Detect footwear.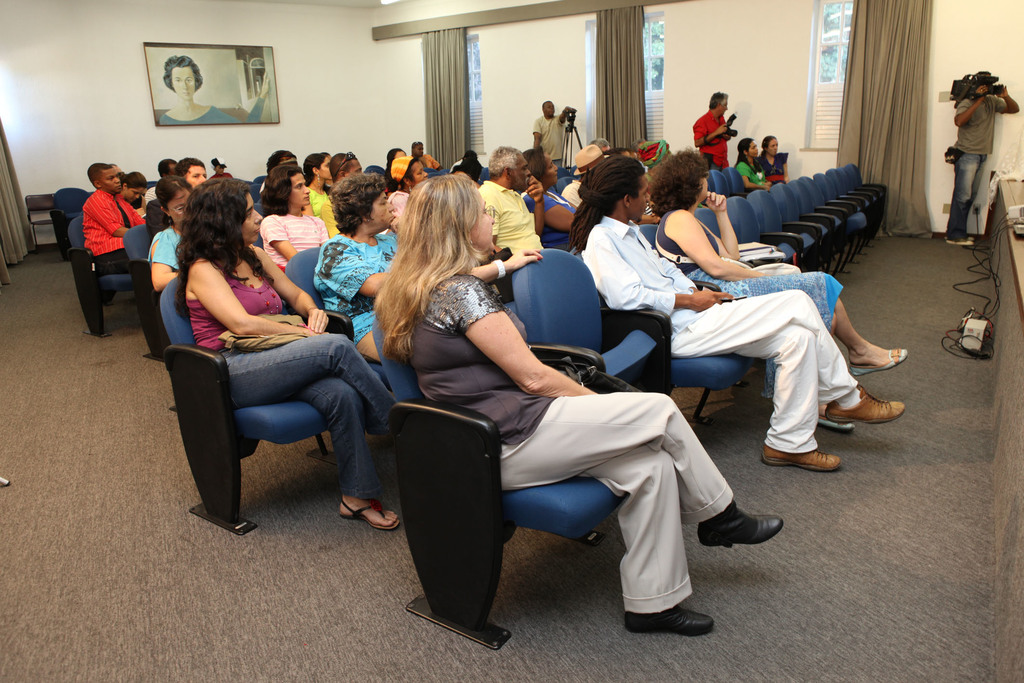
Detected at {"x1": 698, "y1": 502, "x2": 786, "y2": 544}.
